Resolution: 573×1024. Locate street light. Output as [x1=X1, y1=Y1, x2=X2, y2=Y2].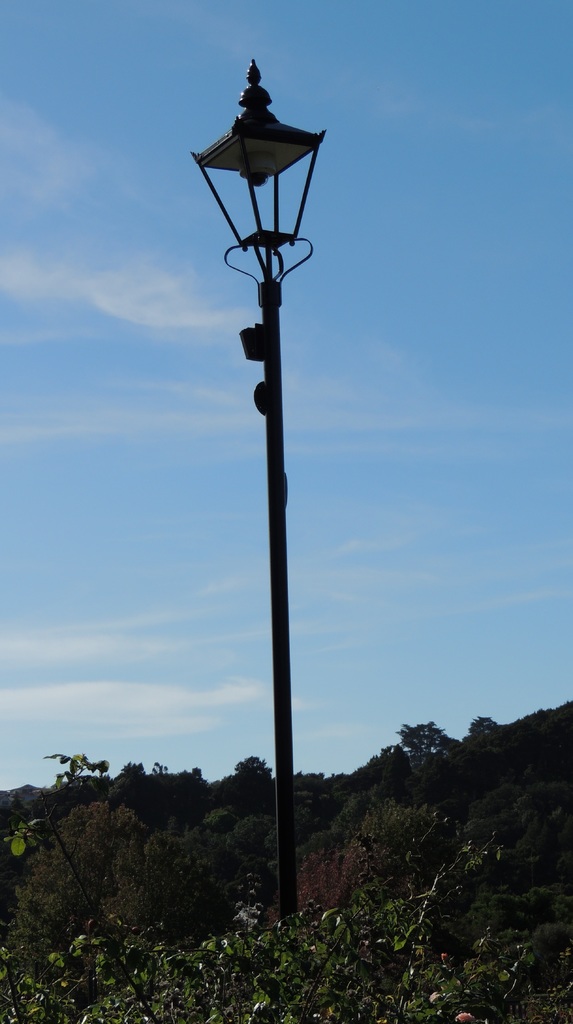
[x1=186, y1=33, x2=339, y2=870].
